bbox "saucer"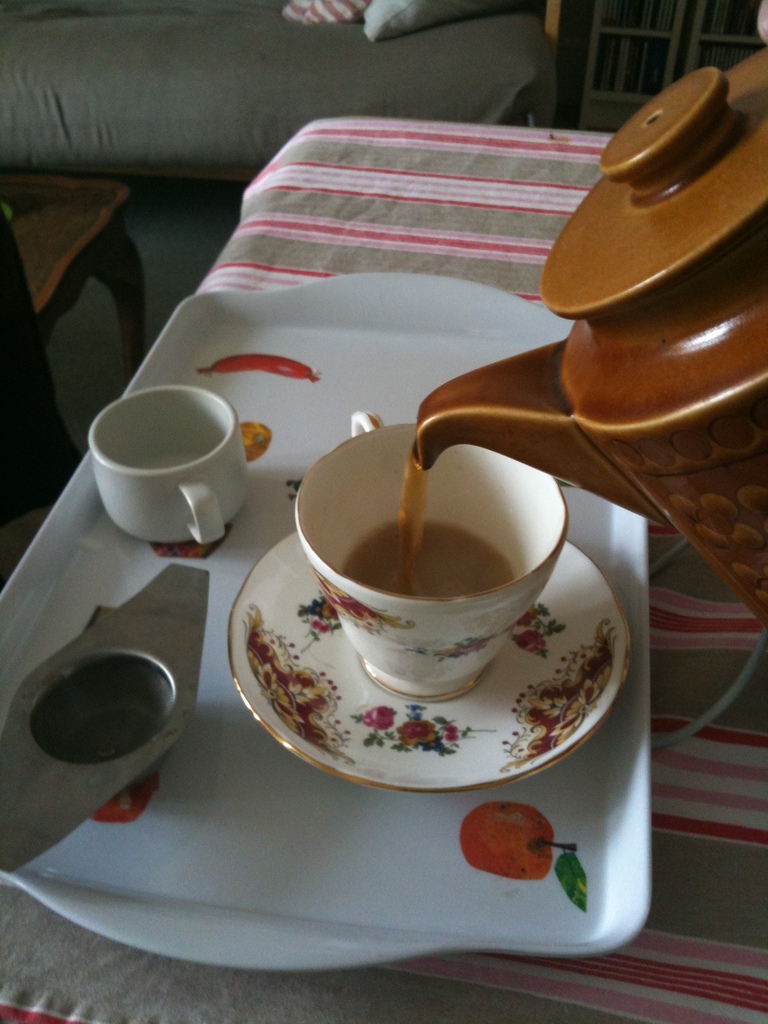
region(227, 529, 630, 794)
